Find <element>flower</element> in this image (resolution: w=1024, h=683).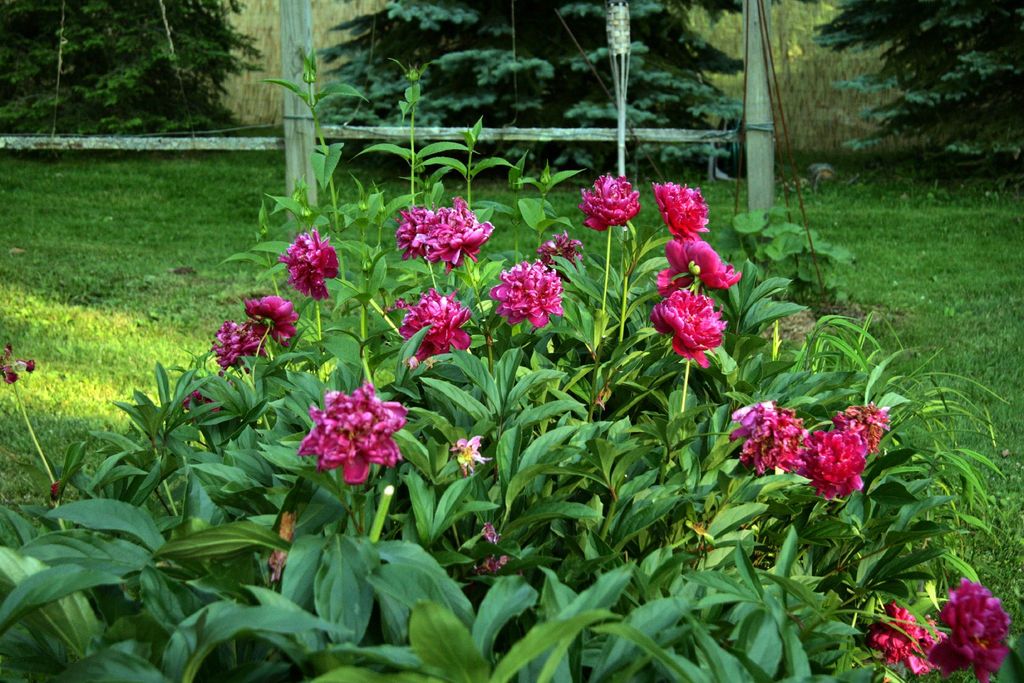
rect(834, 403, 890, 452).
